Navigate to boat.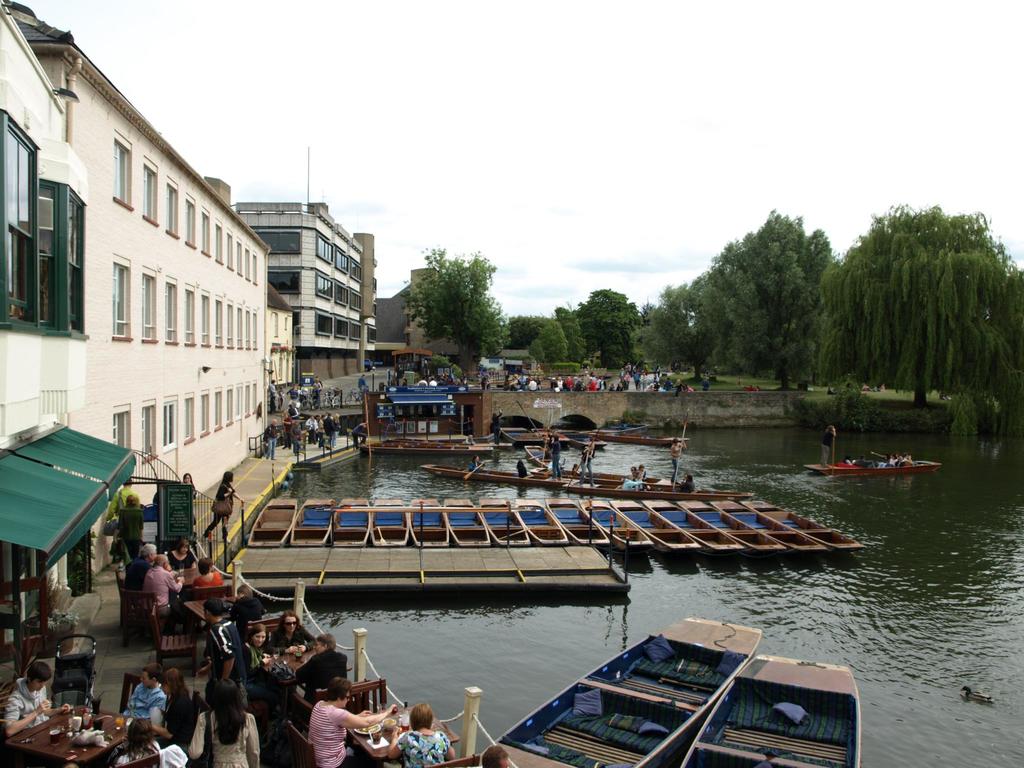
Navigation target: Rect(248, 499, 296, 543).
